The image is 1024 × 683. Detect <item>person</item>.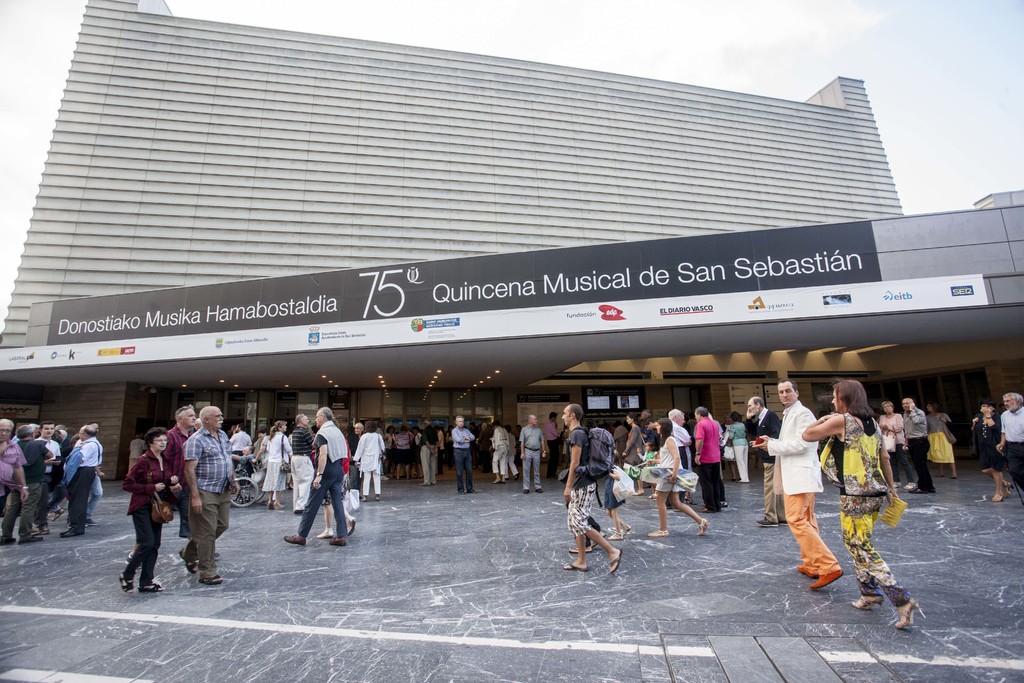
Detection: [x1=543, y1=411, x2=559, y2=478].
